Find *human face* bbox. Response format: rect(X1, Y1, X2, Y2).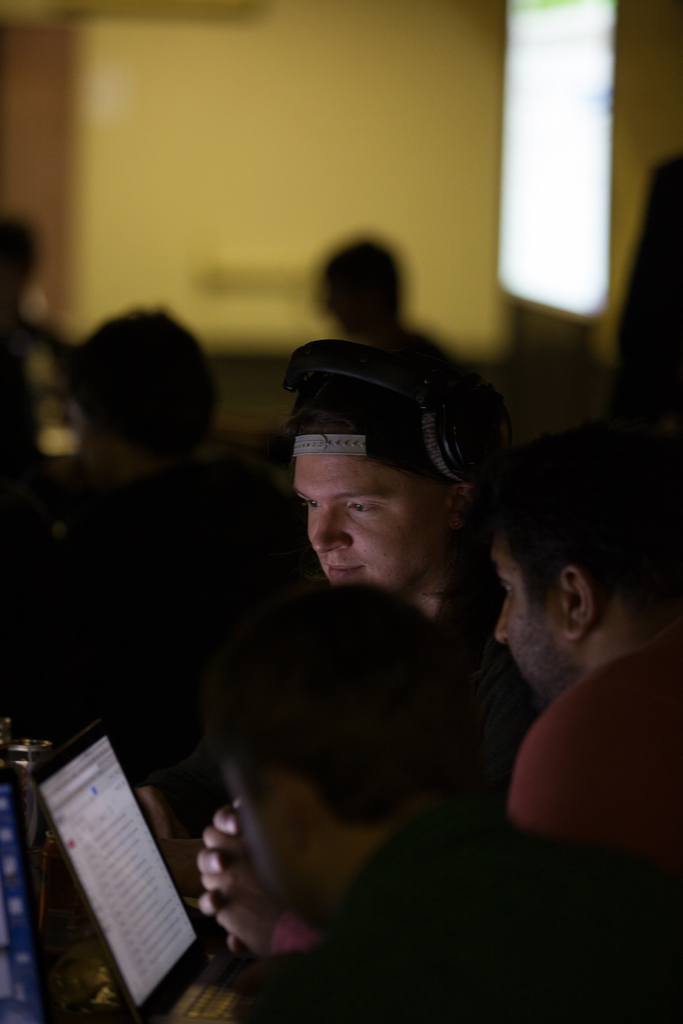
rect(490, 525, 579, 681).
